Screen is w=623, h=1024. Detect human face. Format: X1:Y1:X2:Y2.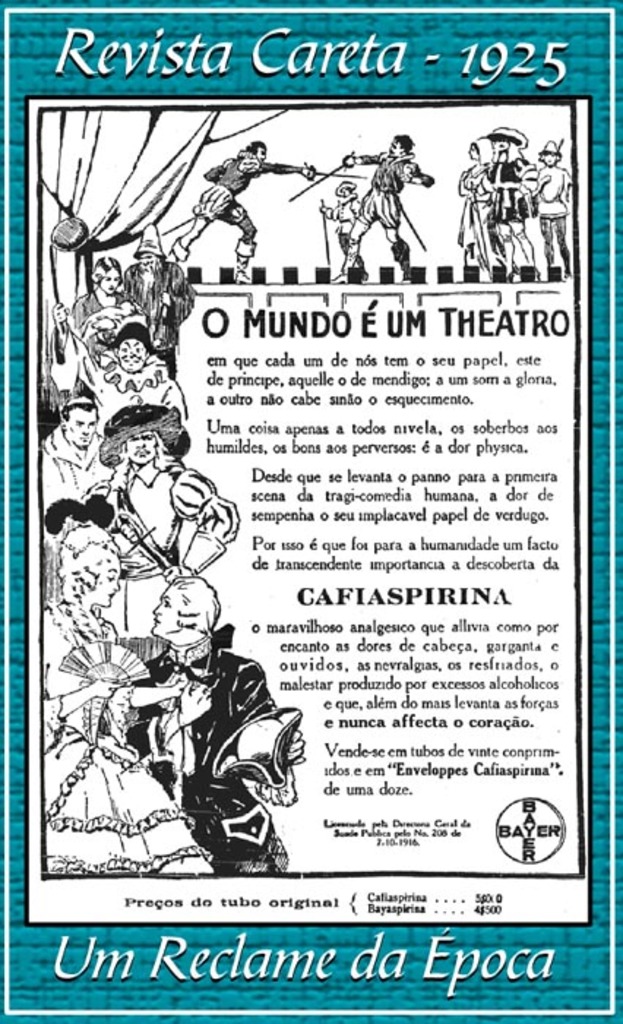
92:562:116:606.
